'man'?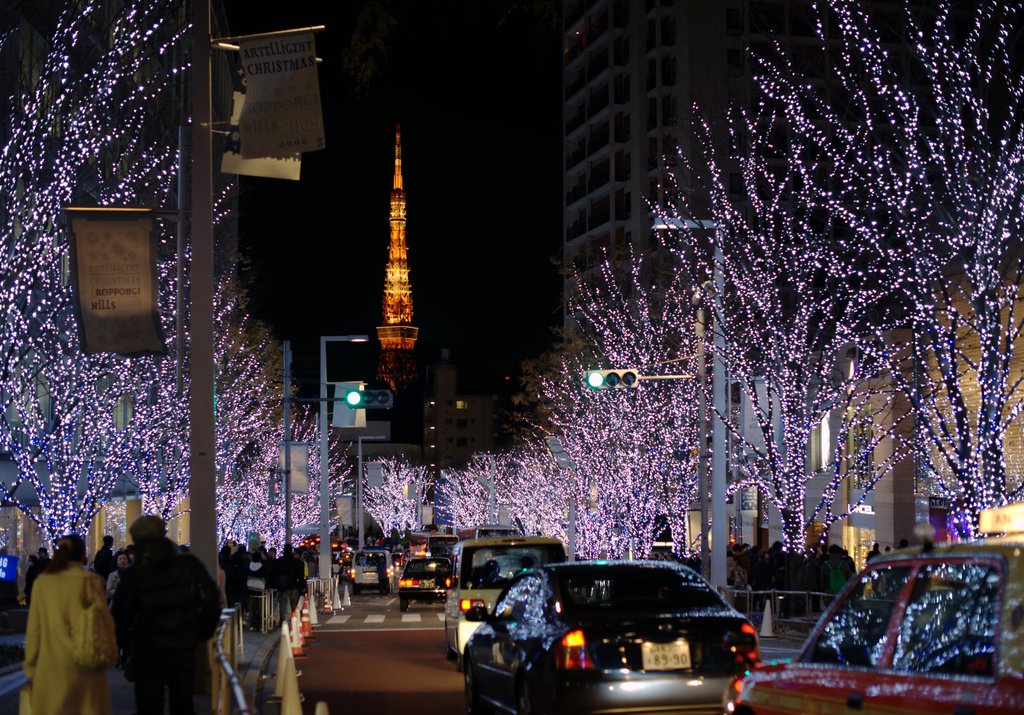
rect(743, 546, 769, 588)
